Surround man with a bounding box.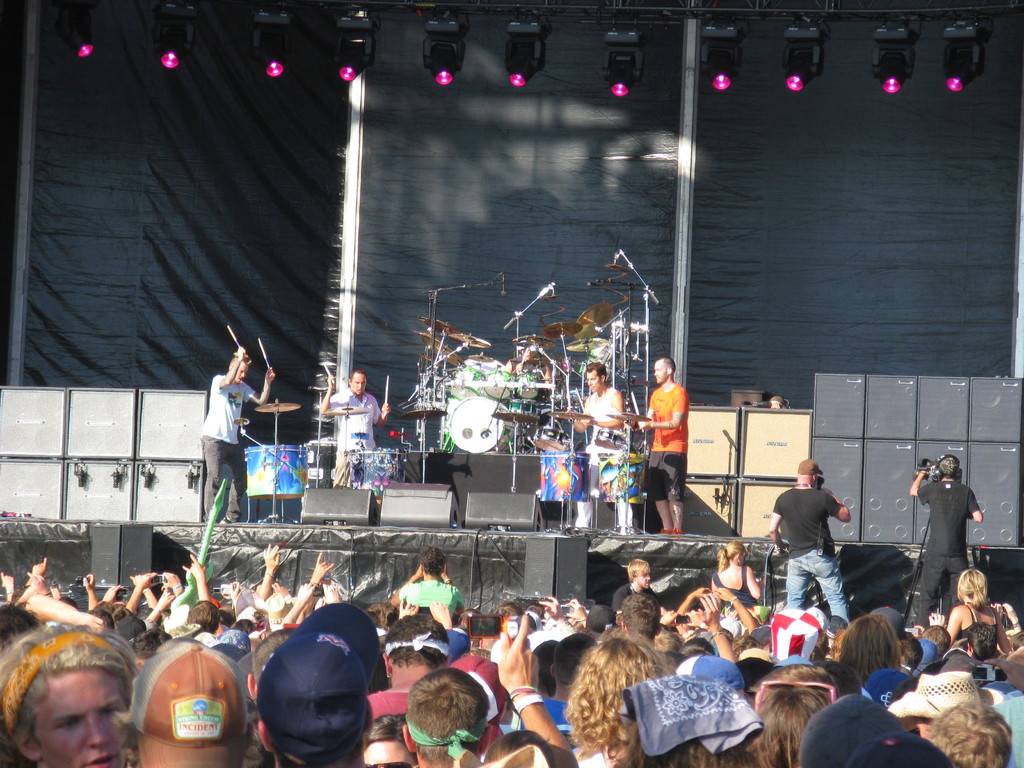
detection(910, 455, 984, 630).
